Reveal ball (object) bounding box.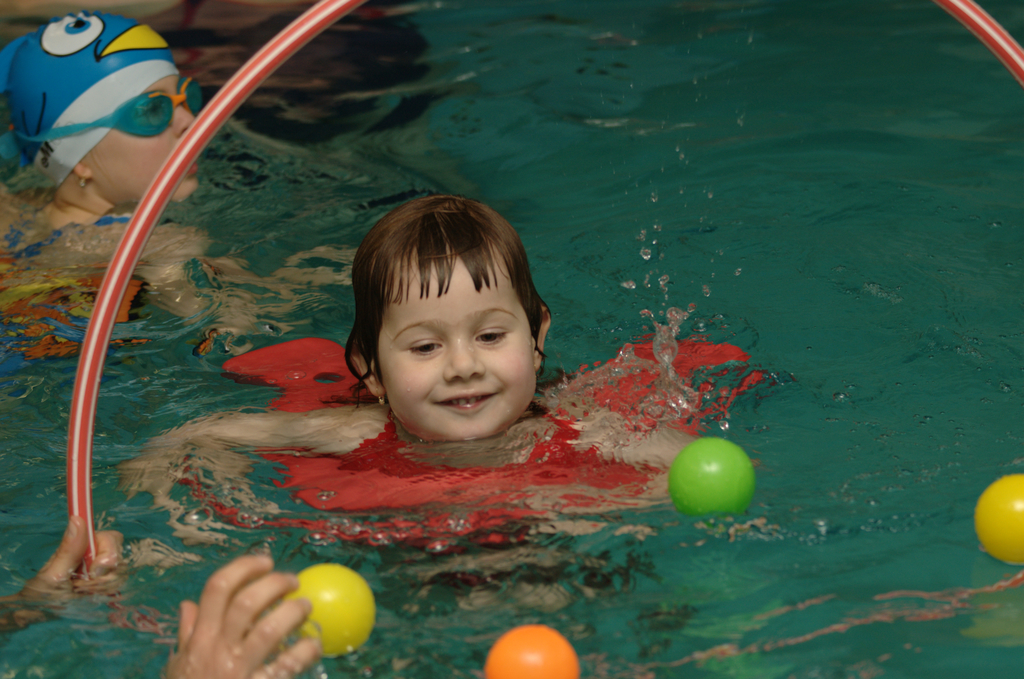
Revealed: bbox=(484, 626, 578, 678).
